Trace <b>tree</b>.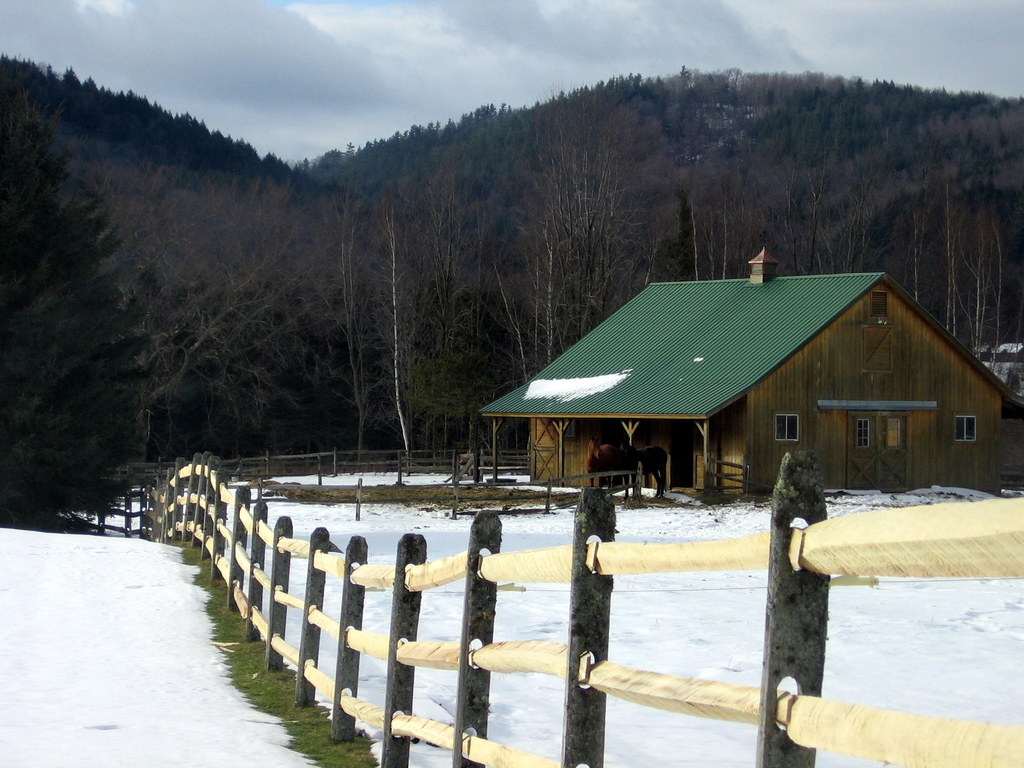
Traced to Rect(359, 199, 454, 462).
